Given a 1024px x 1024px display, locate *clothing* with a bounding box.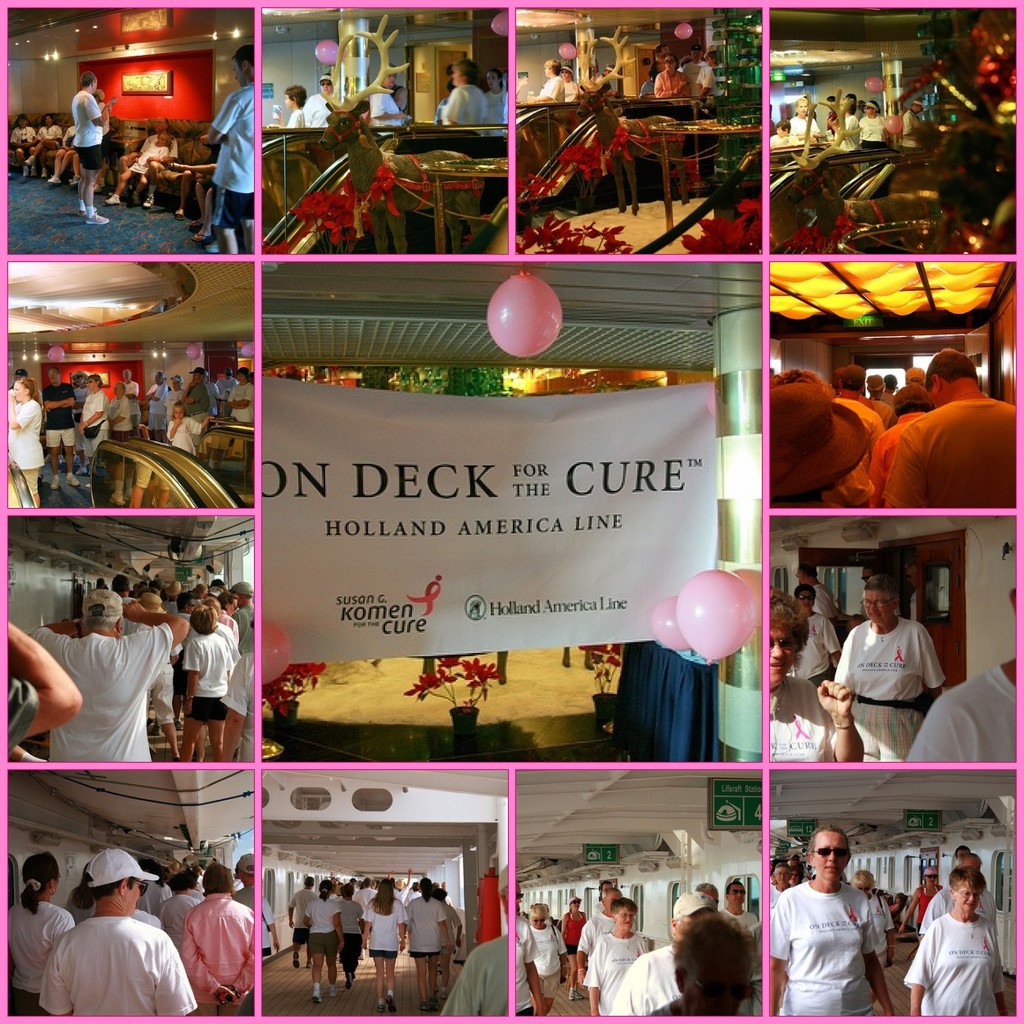
Located: 11 904 75 1016.
